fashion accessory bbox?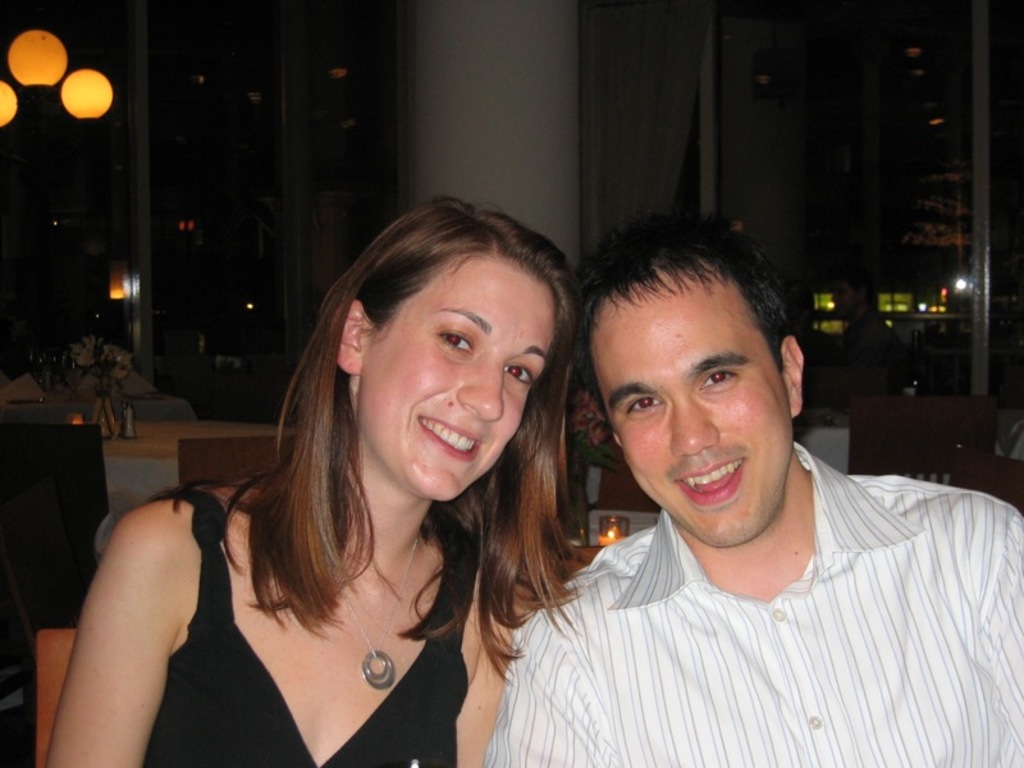
box=[344, 530, 419, 694]
